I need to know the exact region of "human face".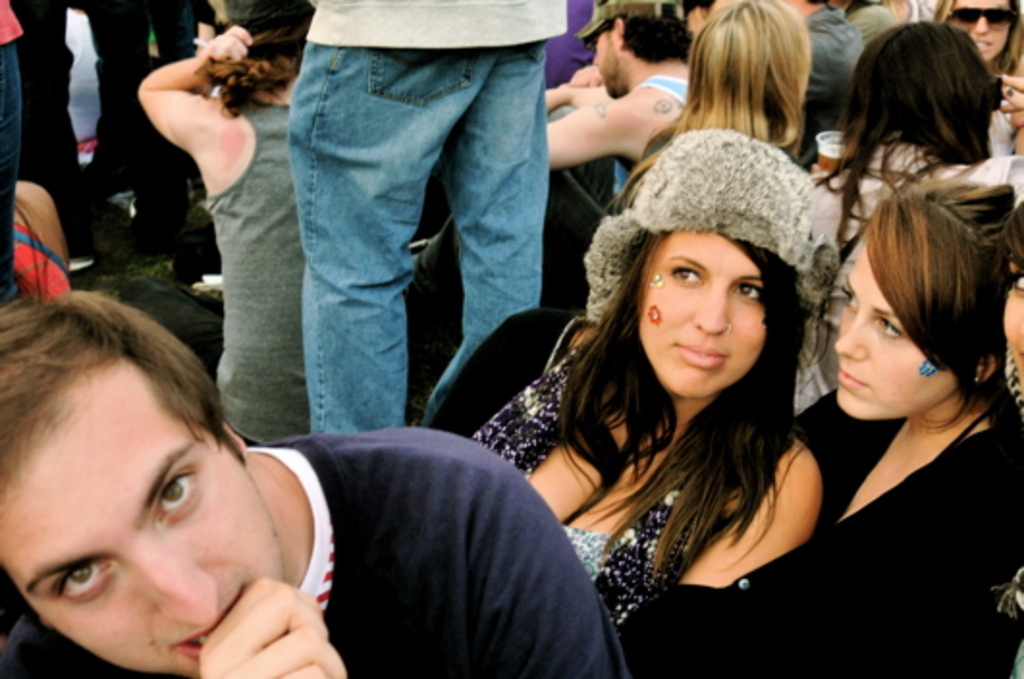
Region: 999 245 1022 403.
